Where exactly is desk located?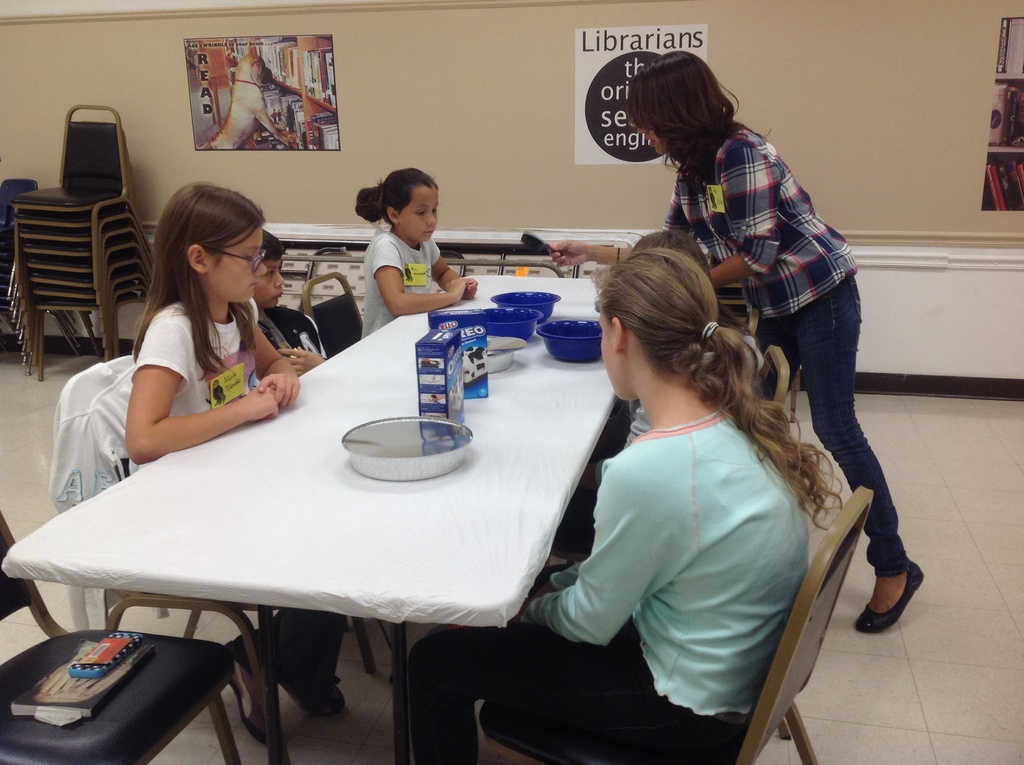
Its bounding box is left=28, top=319, right=710, bottom=763.
